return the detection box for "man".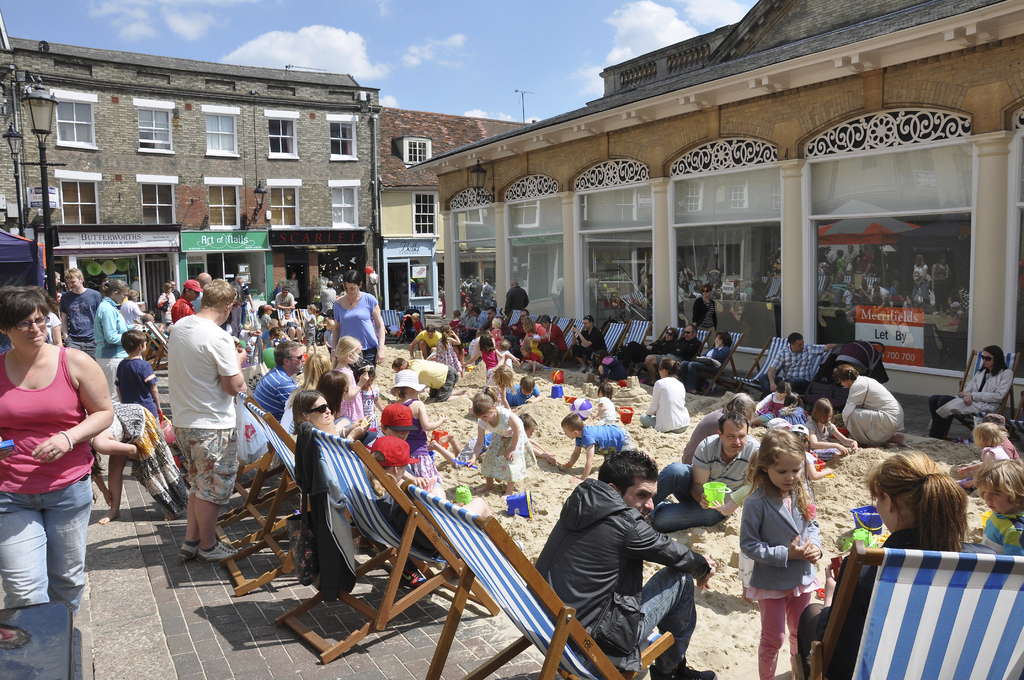
bbox=(464, 304, 484, 333).
